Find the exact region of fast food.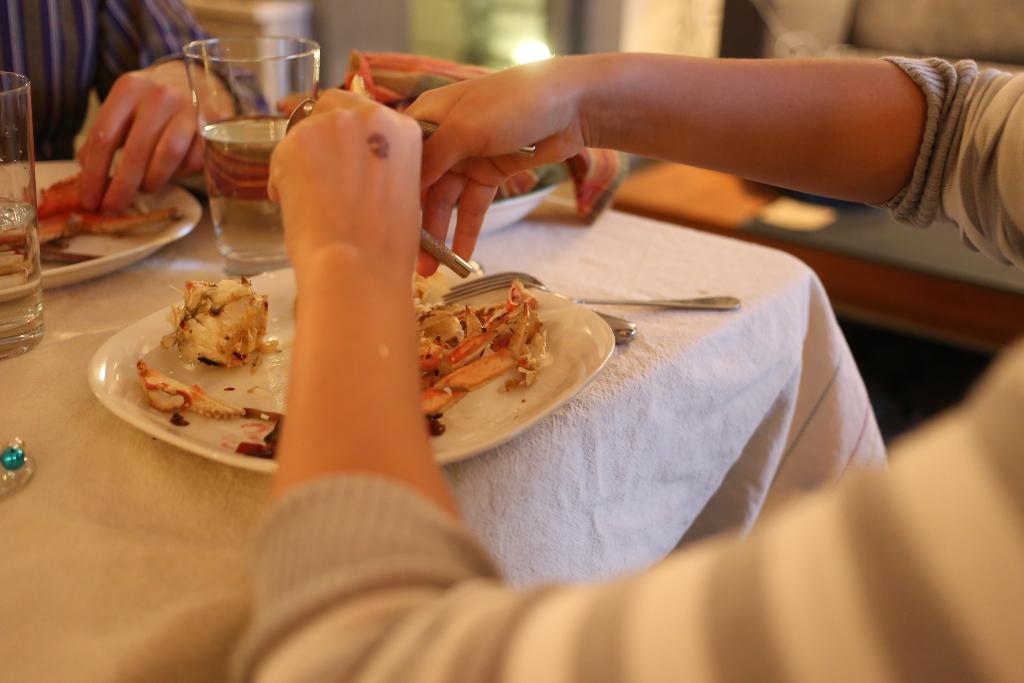
Exact region: <box>0,169,178,250</box>.
